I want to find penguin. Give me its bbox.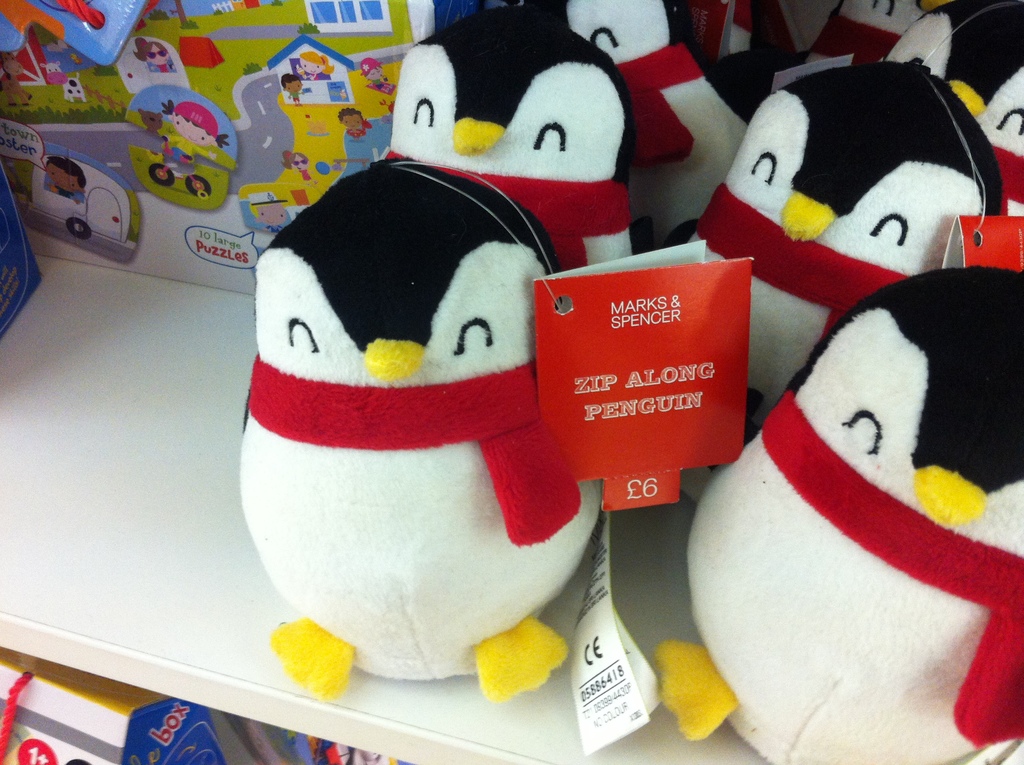
crop(884, 0, 1023, 221).
